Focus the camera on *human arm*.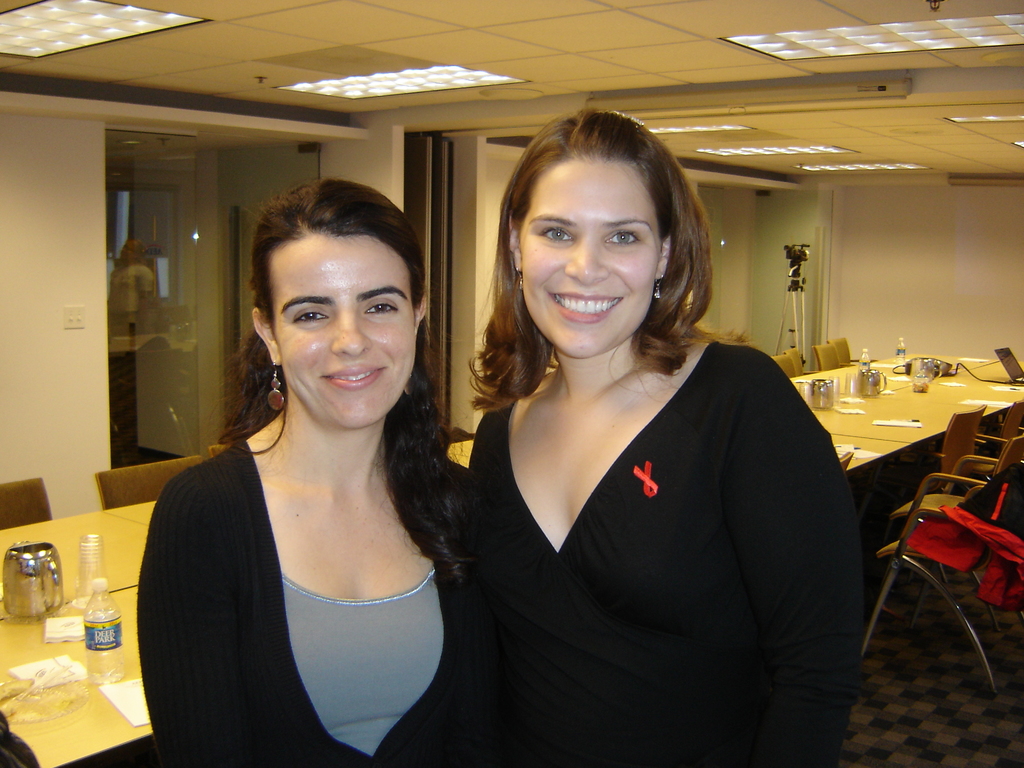
Focus region: {"x1": 444, "y1": 478, "x2": 504, "y2": 767}.
